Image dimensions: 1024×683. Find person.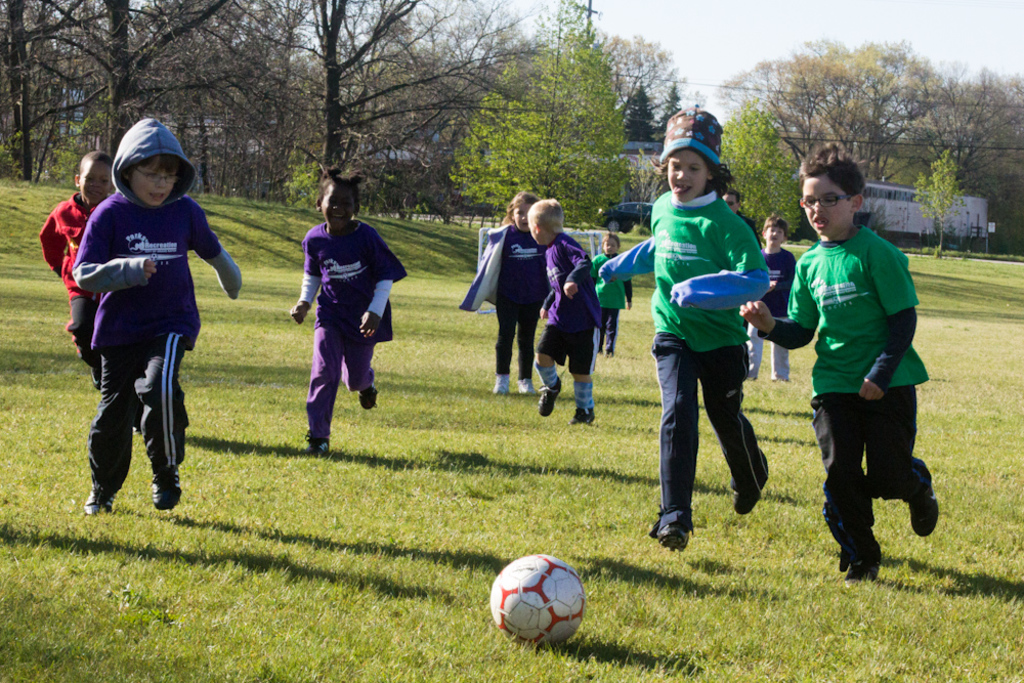
[289, 167, 404, 444].
